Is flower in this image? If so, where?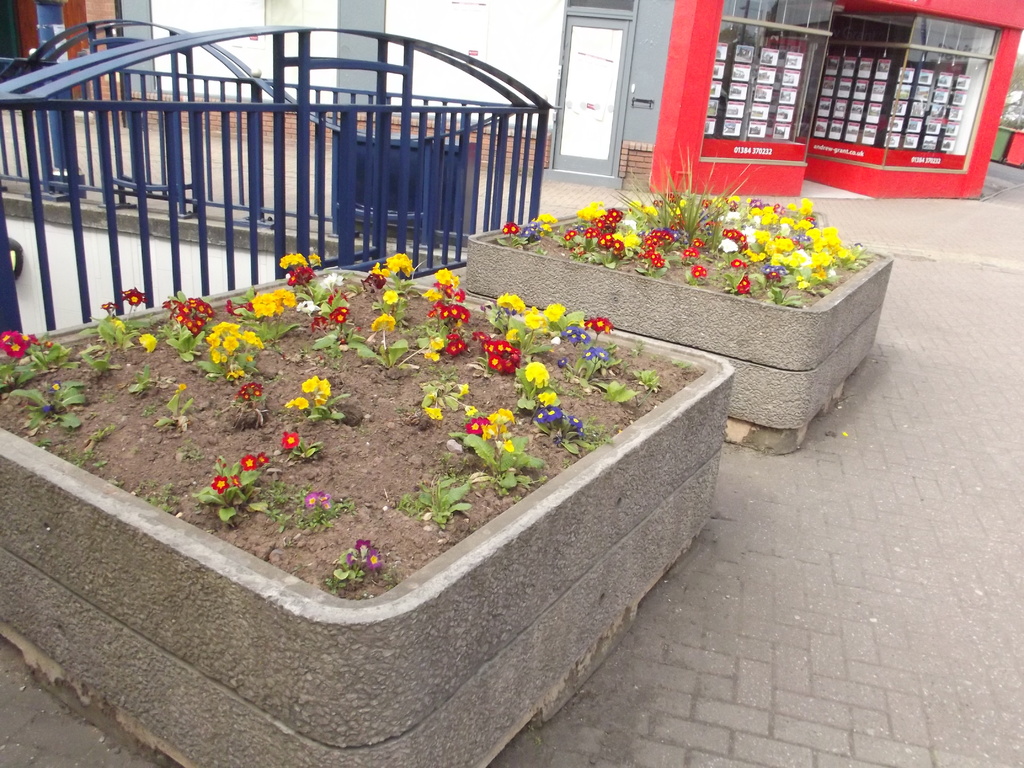
Yes, at bbox=(125, 287, 143, 307).
